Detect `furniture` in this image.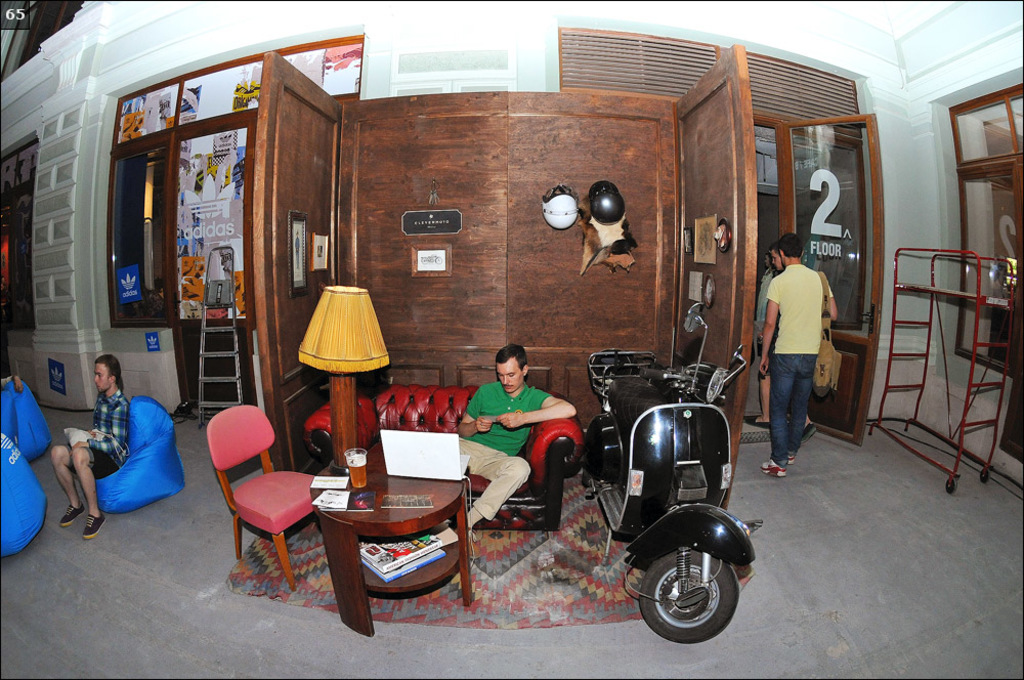
Detection: 310,443,478,636.
